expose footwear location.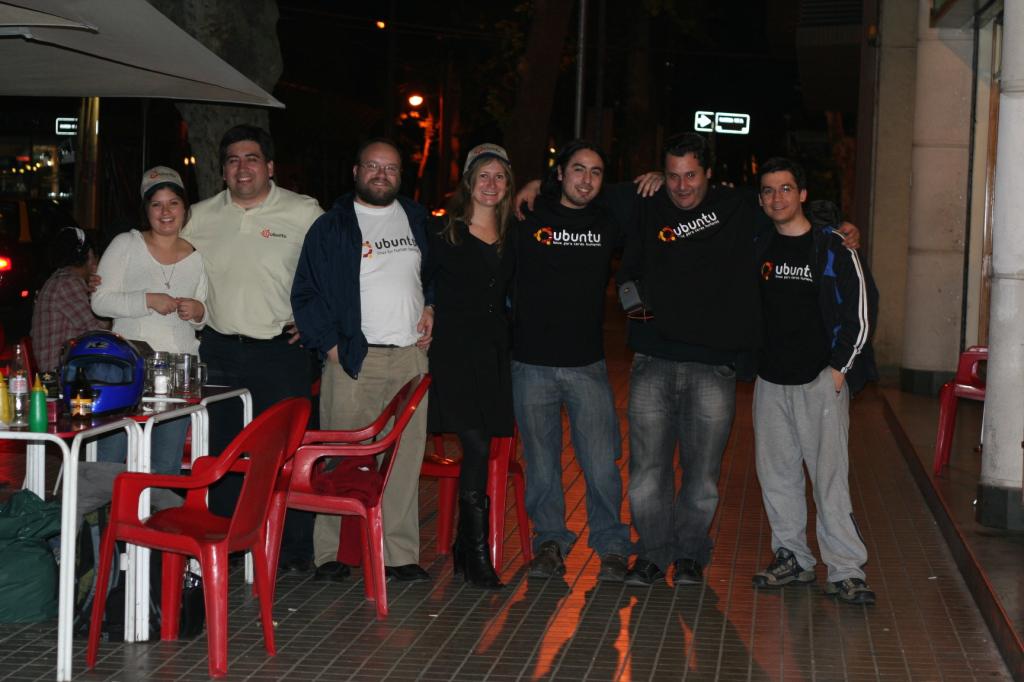
Exposed at Rect(749, 551, 807, 586).
